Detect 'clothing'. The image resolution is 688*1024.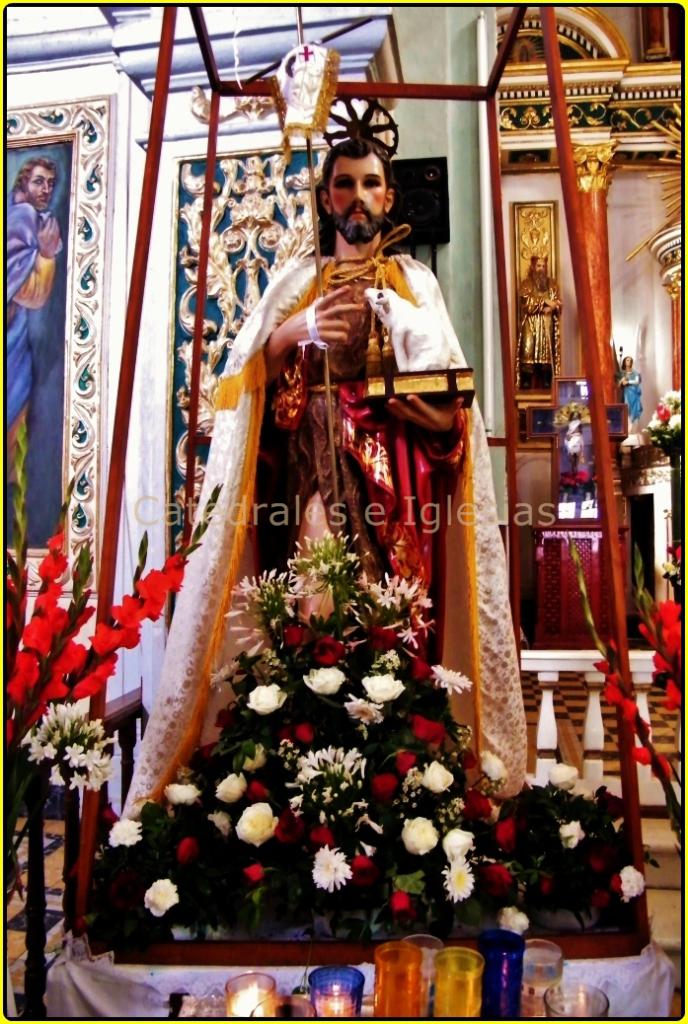
{"left": 617, "top": 368, "right": 644, "bottom": 418}.
